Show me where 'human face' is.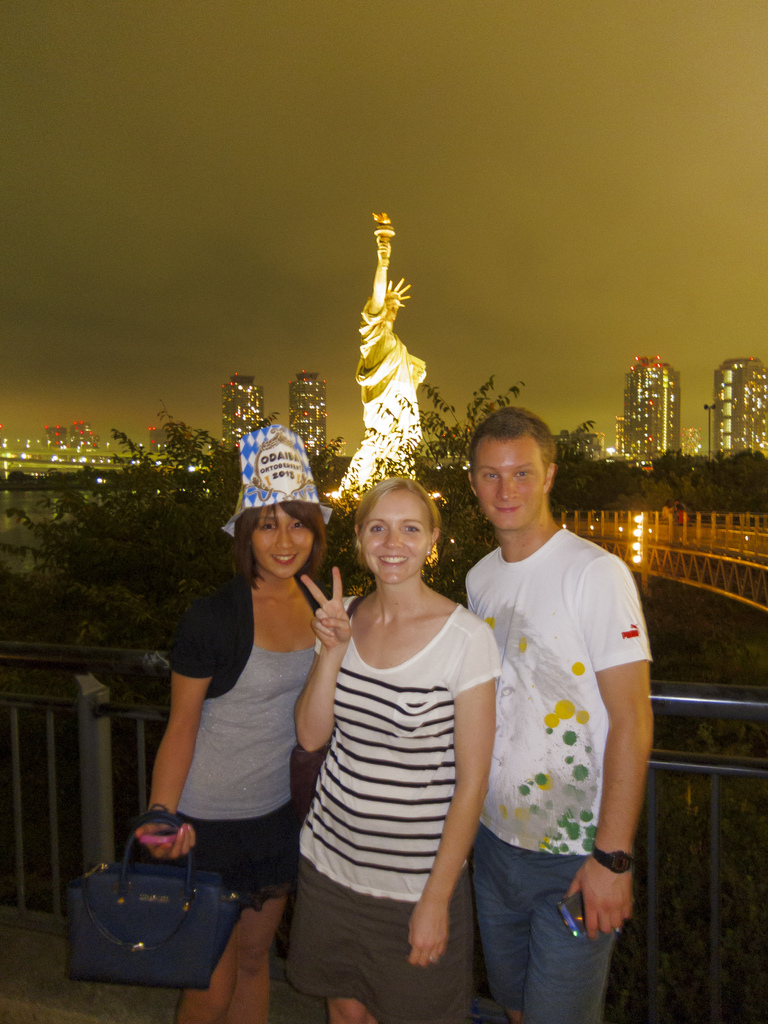
'human face' is at x1=472, y1=431, x2=556, y2=531.
